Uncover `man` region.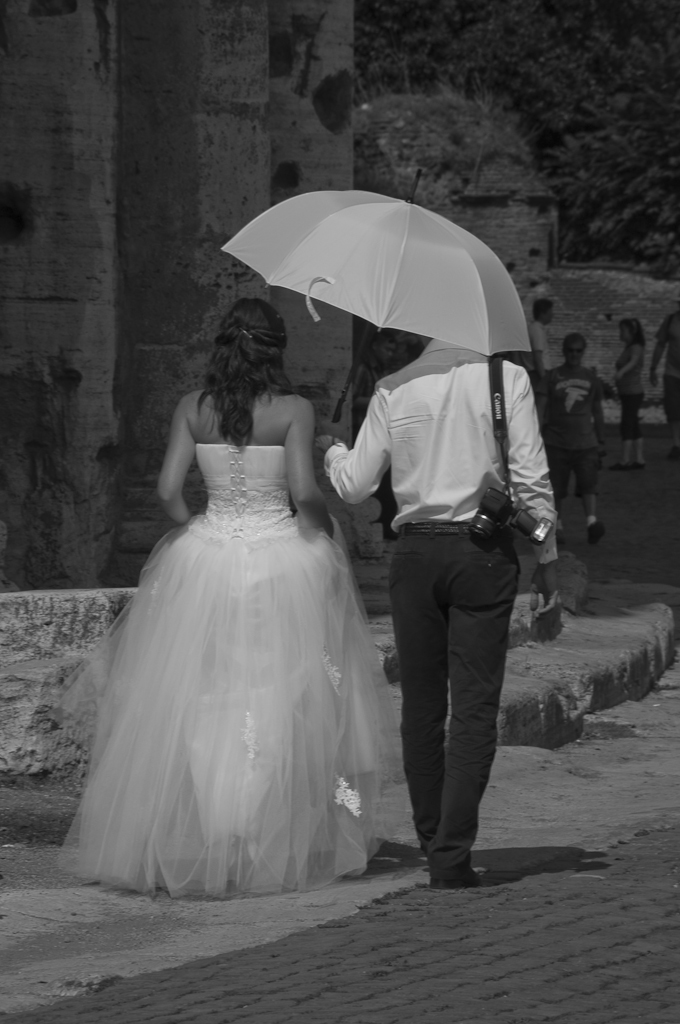
Uncovered: <box>518,293,568,403</box>.
